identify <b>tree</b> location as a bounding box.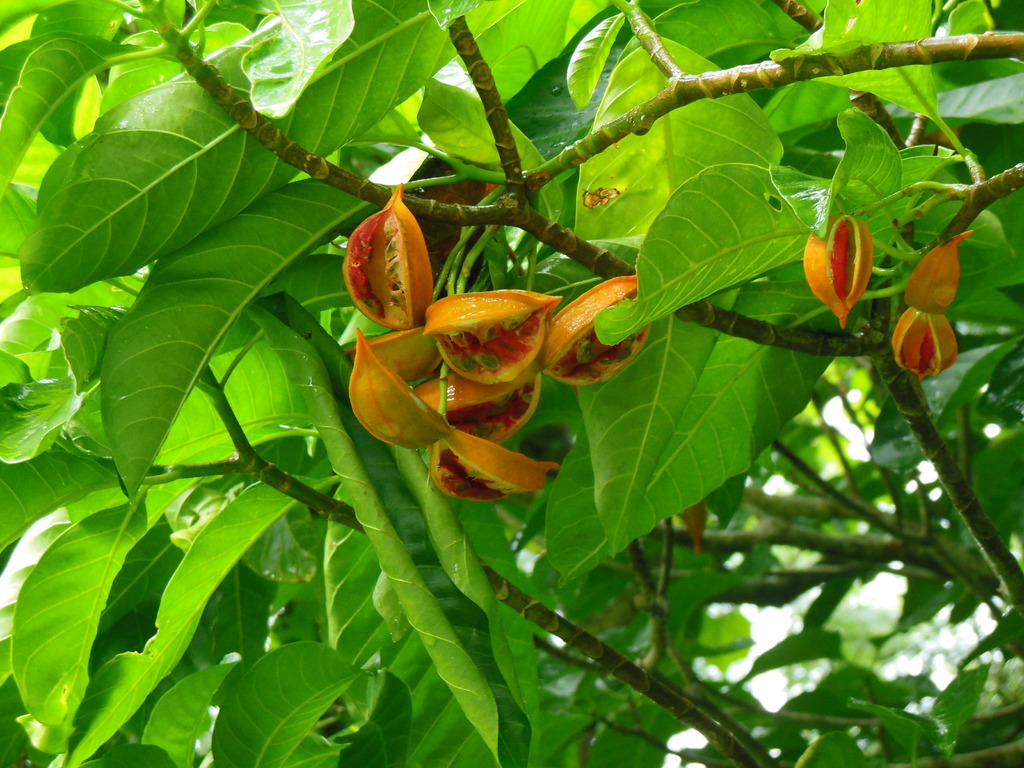
x1=0 y1=0 x2=1023 y2=767.
